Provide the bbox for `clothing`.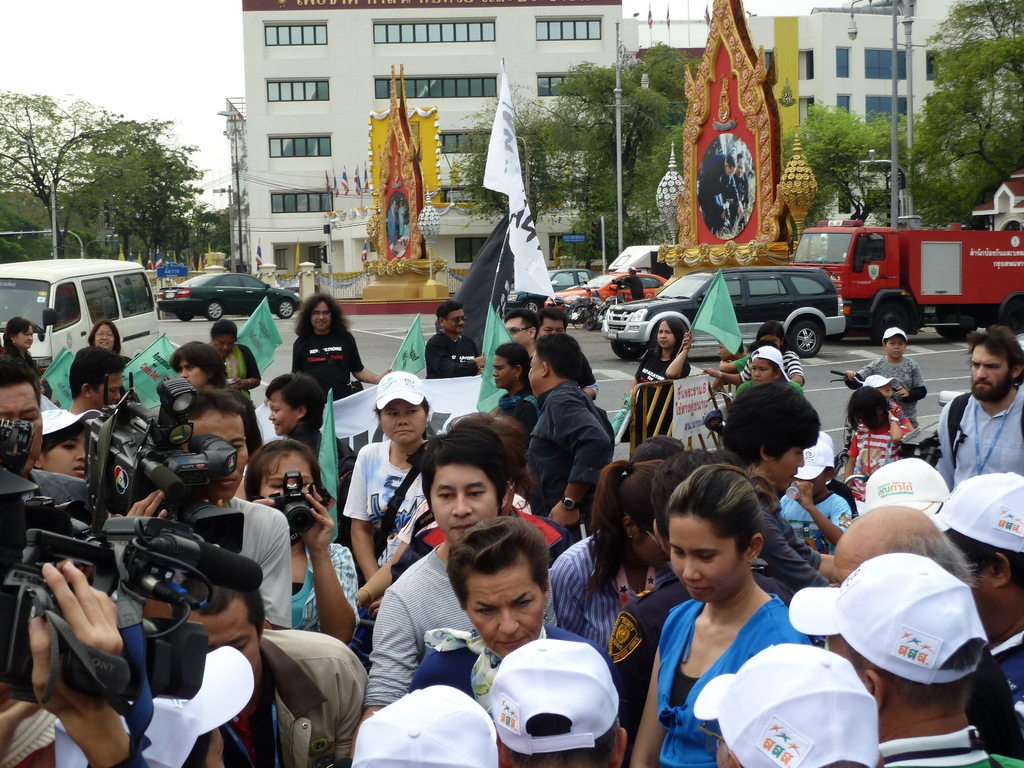
box(409, 625, 625, 712).
